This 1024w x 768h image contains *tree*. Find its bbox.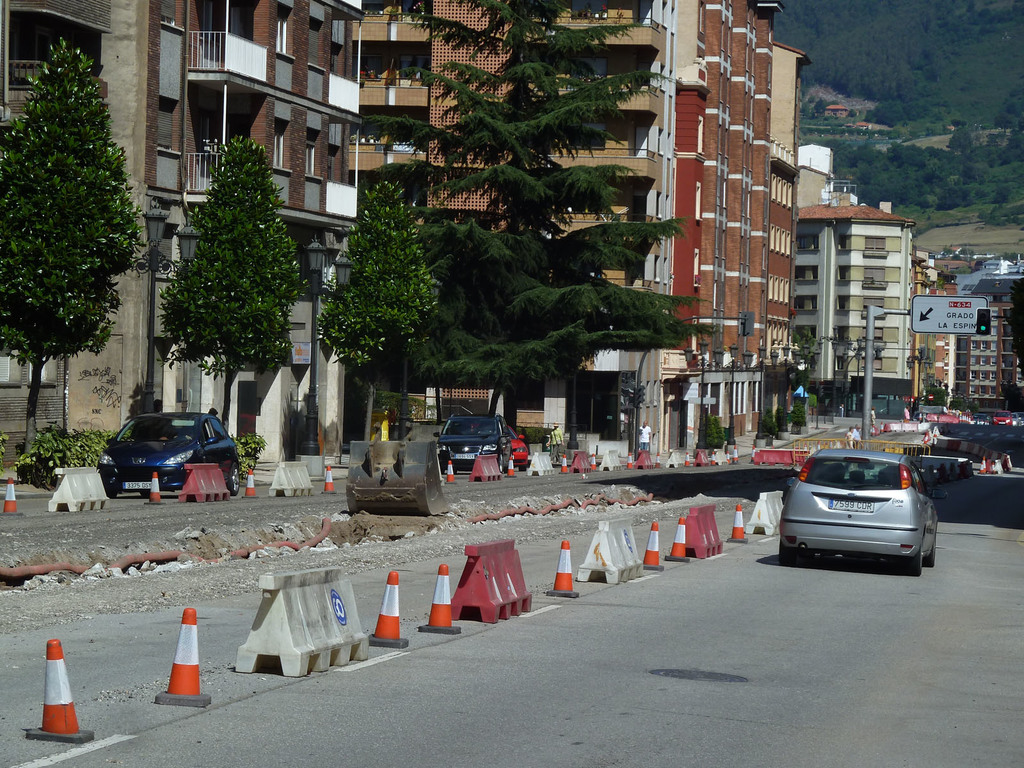
354 0 721 477.
